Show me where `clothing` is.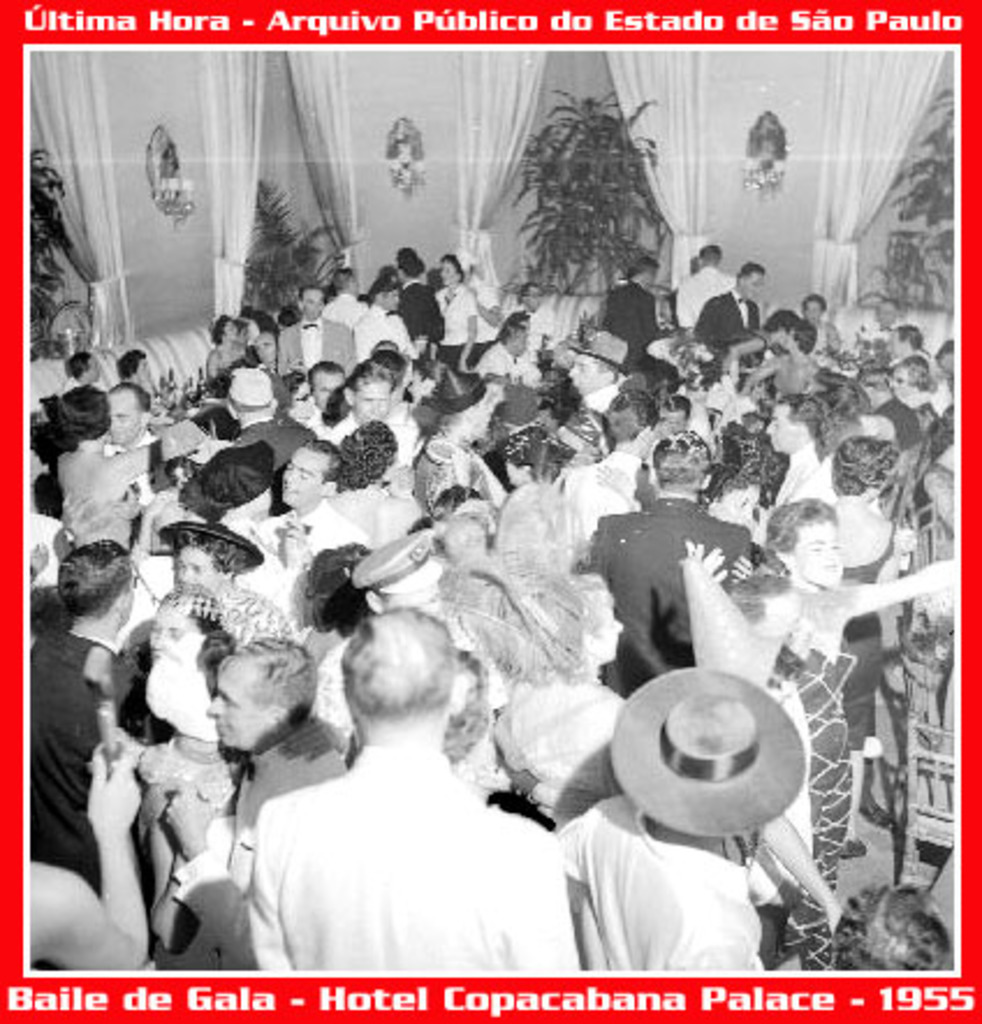
`clothing` is at [572, 327, 628, 371].
